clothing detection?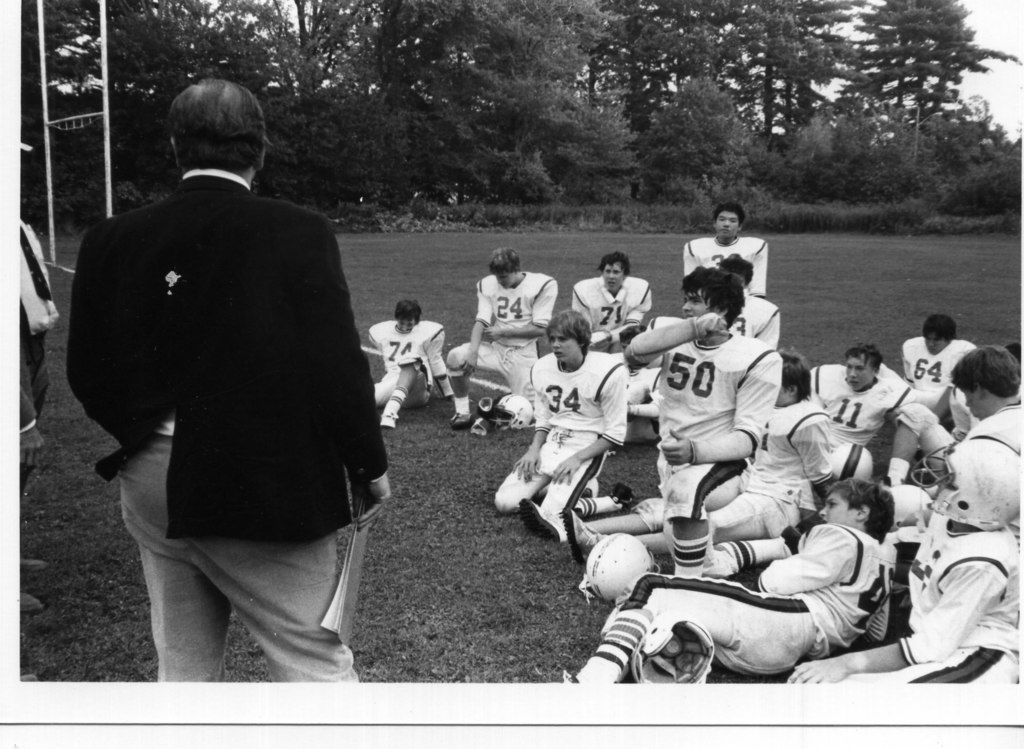
BBox(645, 324, 717, 581)
